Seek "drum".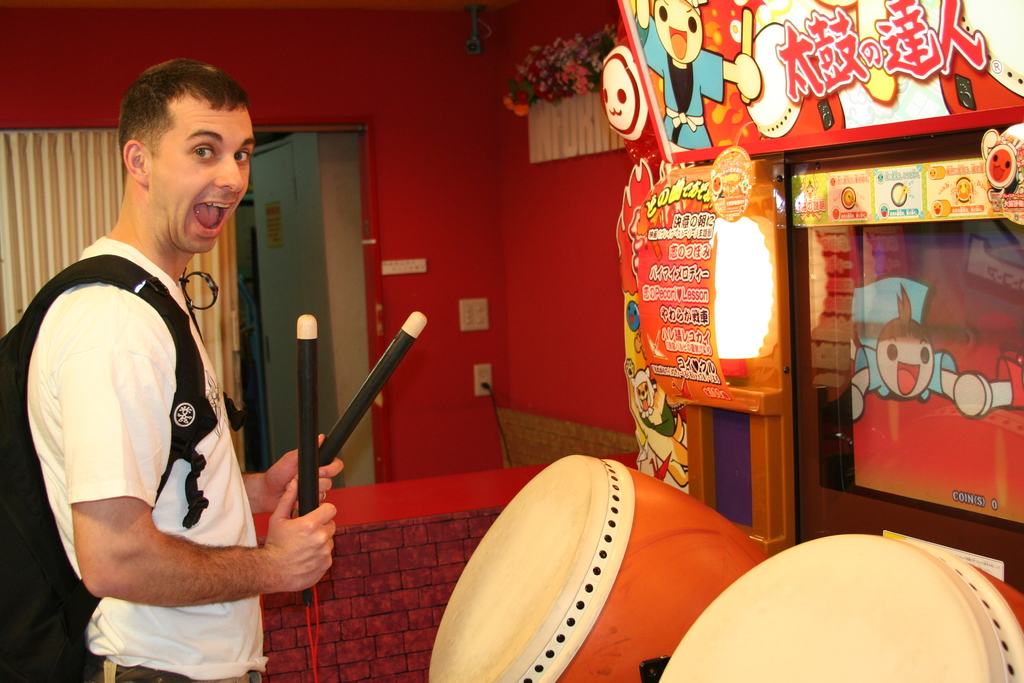
bbox=(420, 443, 771, 682).
